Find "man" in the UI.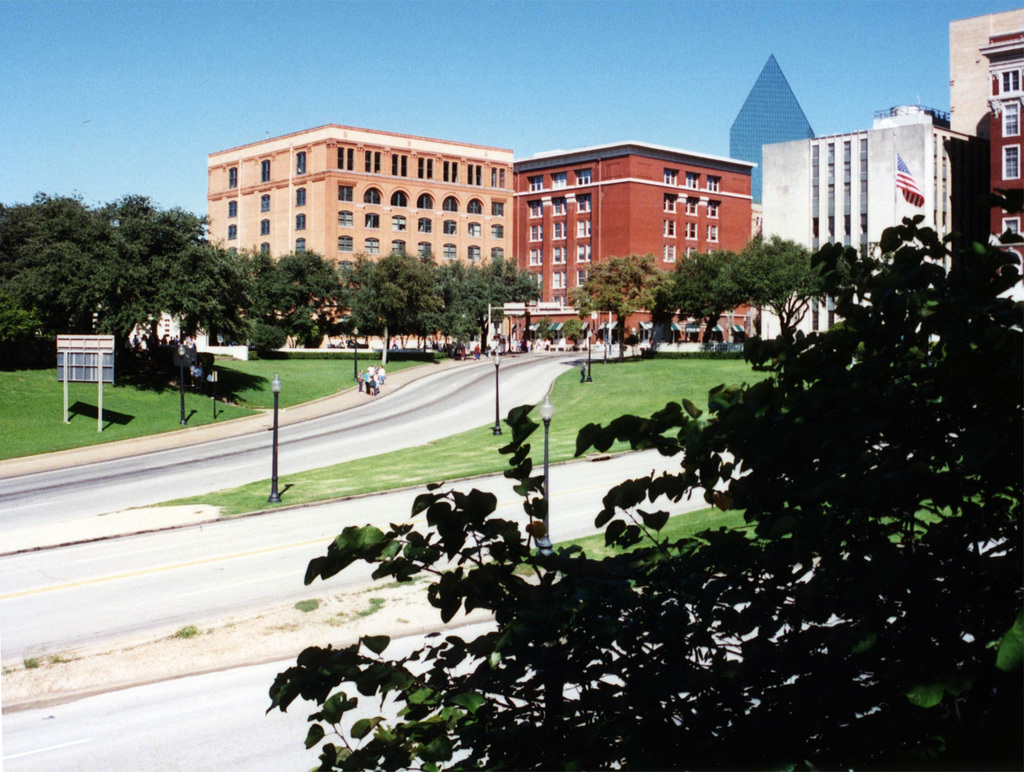
UI element at Rect(364, 371, 370, 397).
